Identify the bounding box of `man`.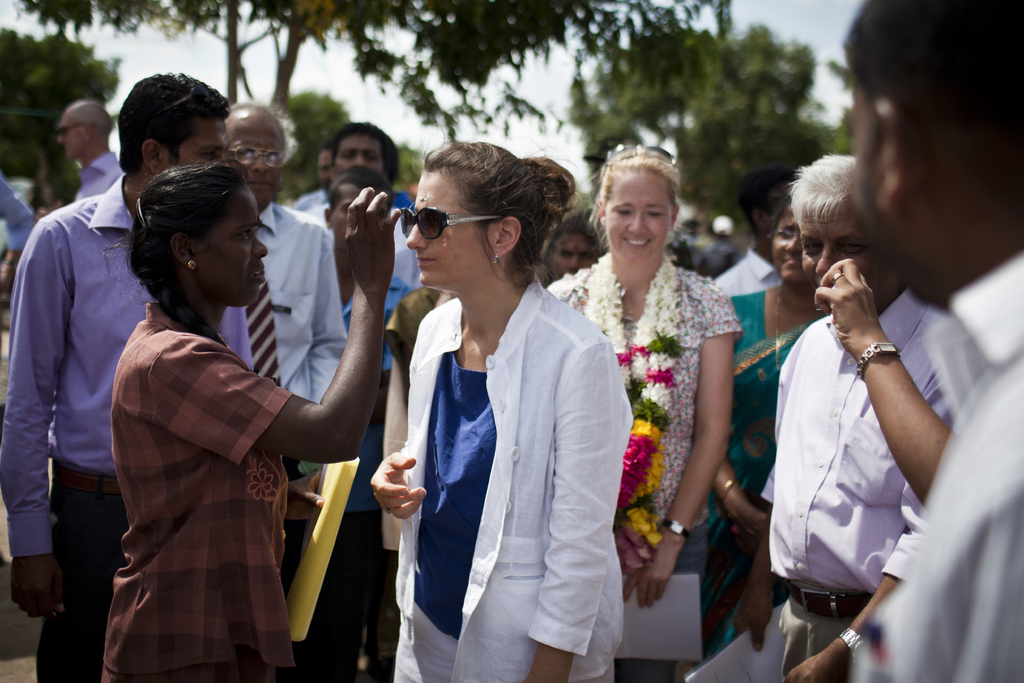
708/168/785/290.
